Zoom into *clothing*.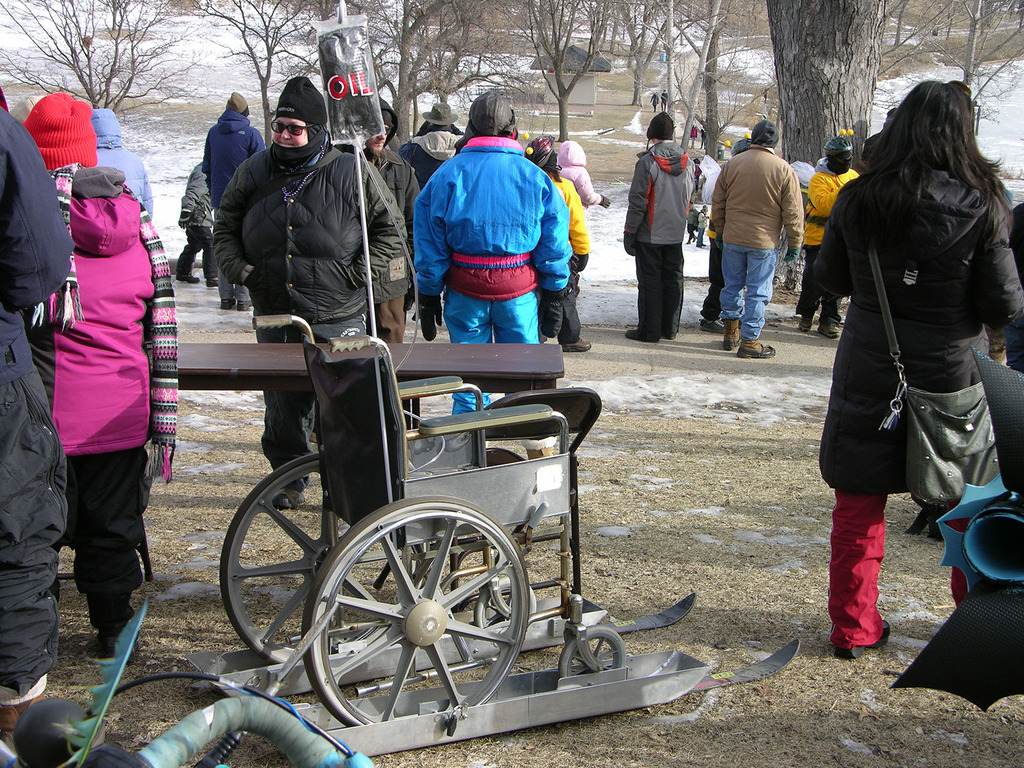
Zoom target: BBox(826, 492, 972, 644).
